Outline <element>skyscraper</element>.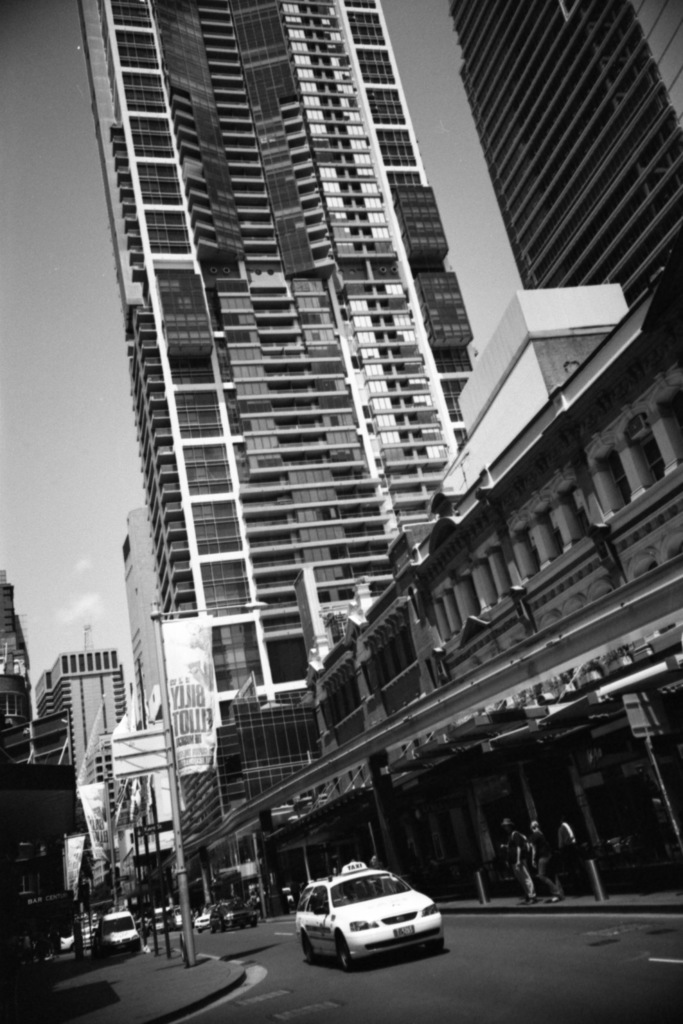
Outline: [x1=140, y1=20, x2=492, y2=700].
